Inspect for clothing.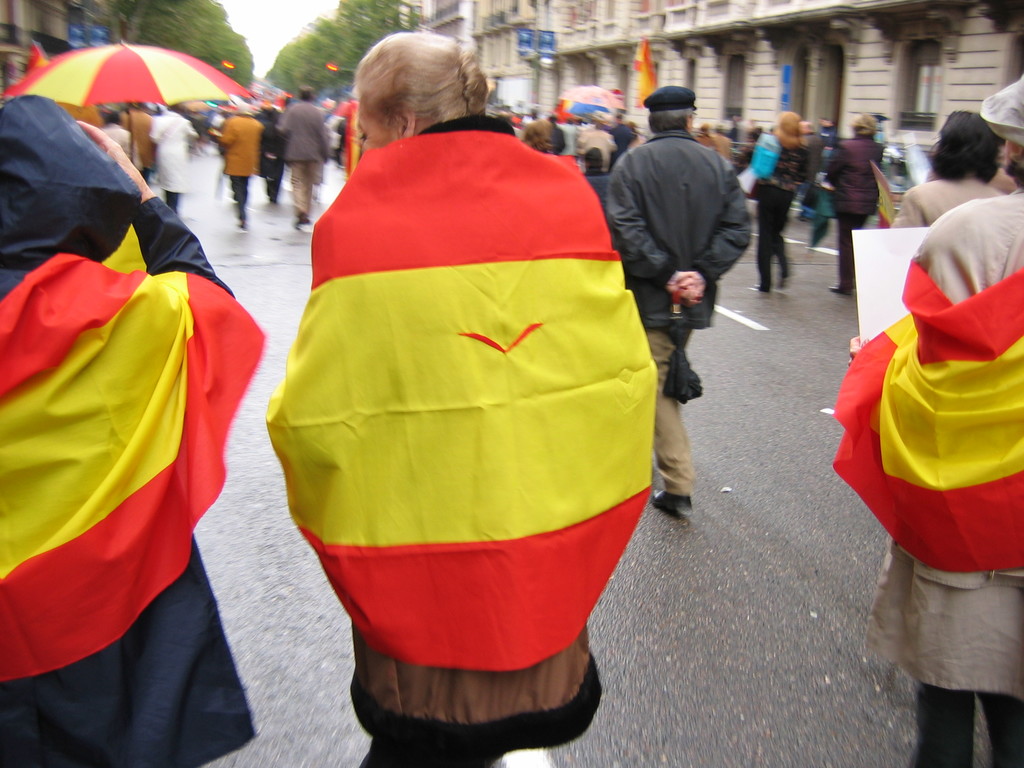
Inspection: detection(214, 113, 268, 208).
